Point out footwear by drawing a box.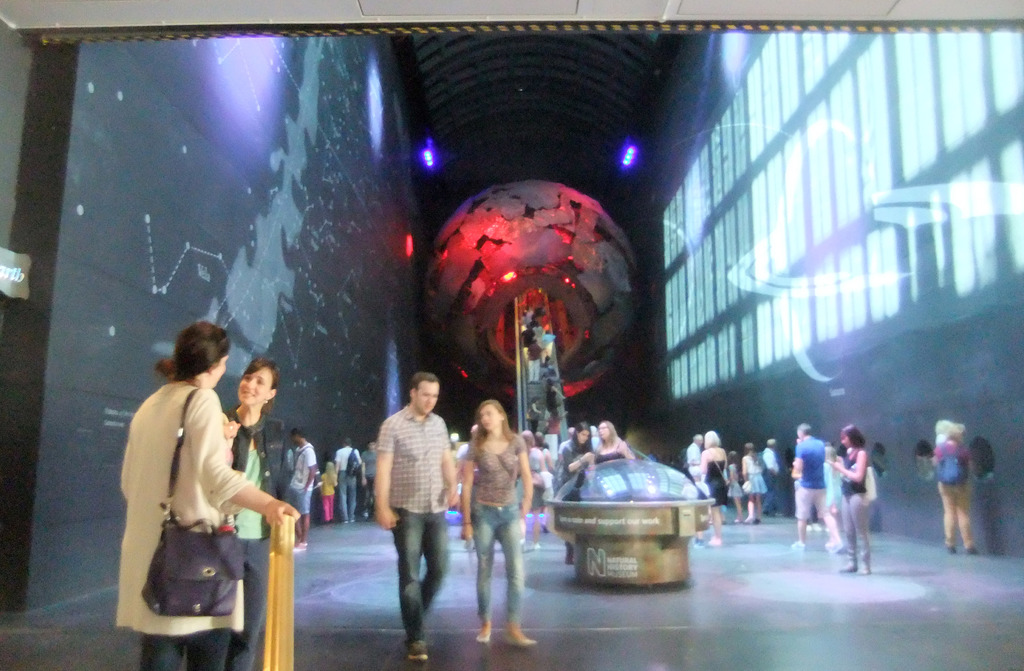
box(748, 510, 764, 524).
